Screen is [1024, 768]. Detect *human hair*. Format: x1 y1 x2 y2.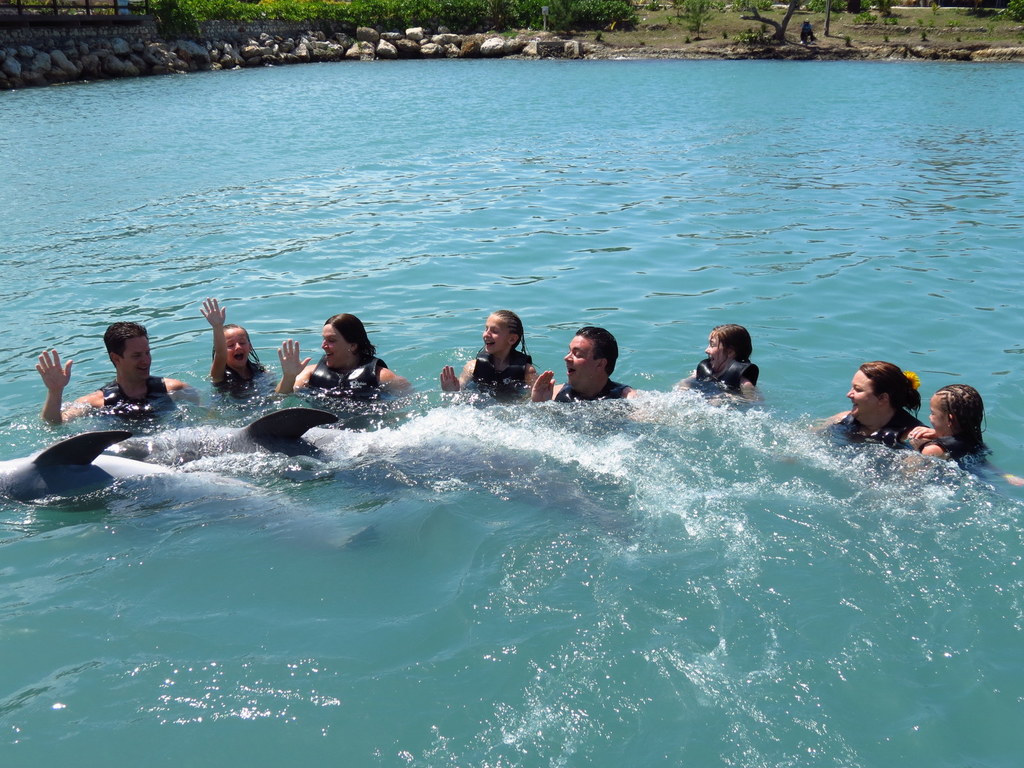
211 324 262 364.
